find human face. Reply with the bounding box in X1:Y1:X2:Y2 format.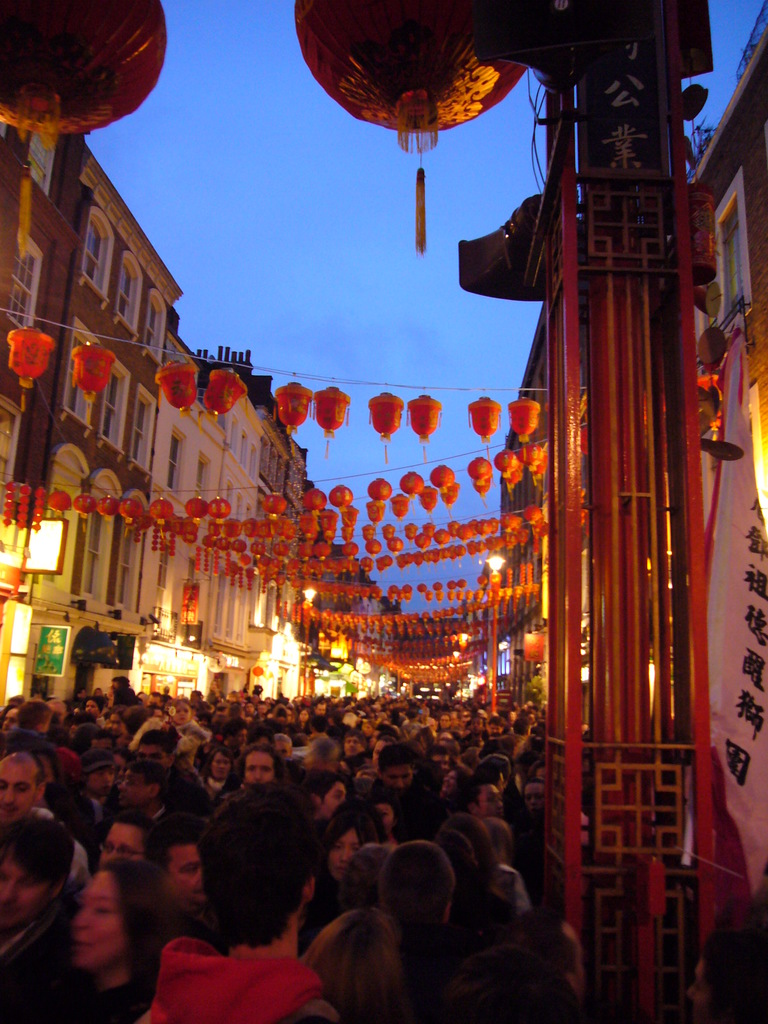
115:753:128:780.
